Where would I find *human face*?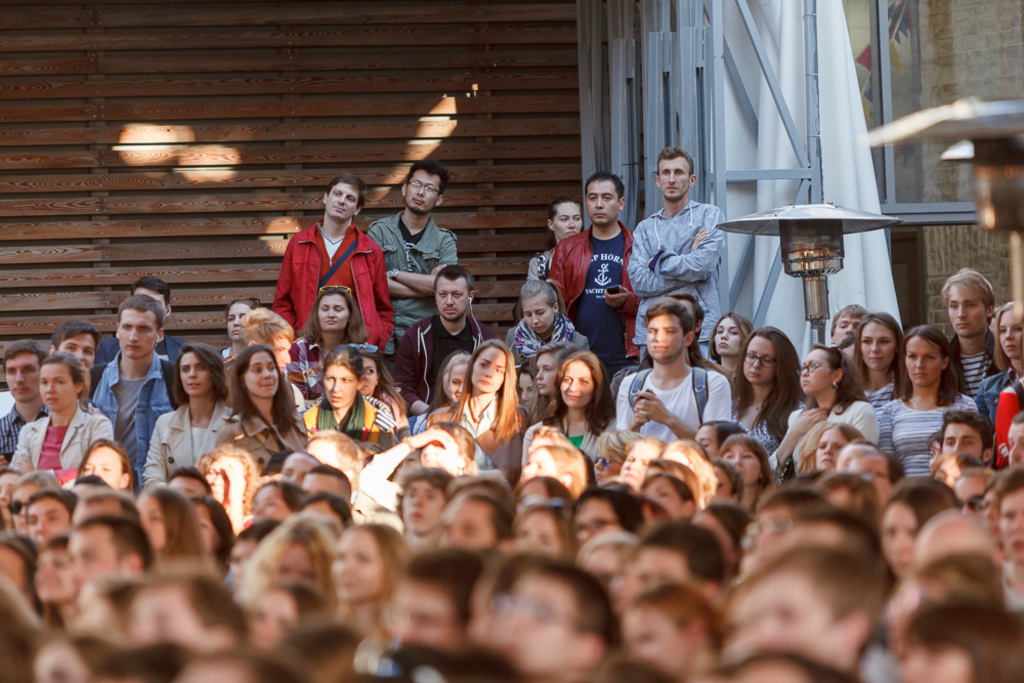
At box=[944, 424, 981, 461].
